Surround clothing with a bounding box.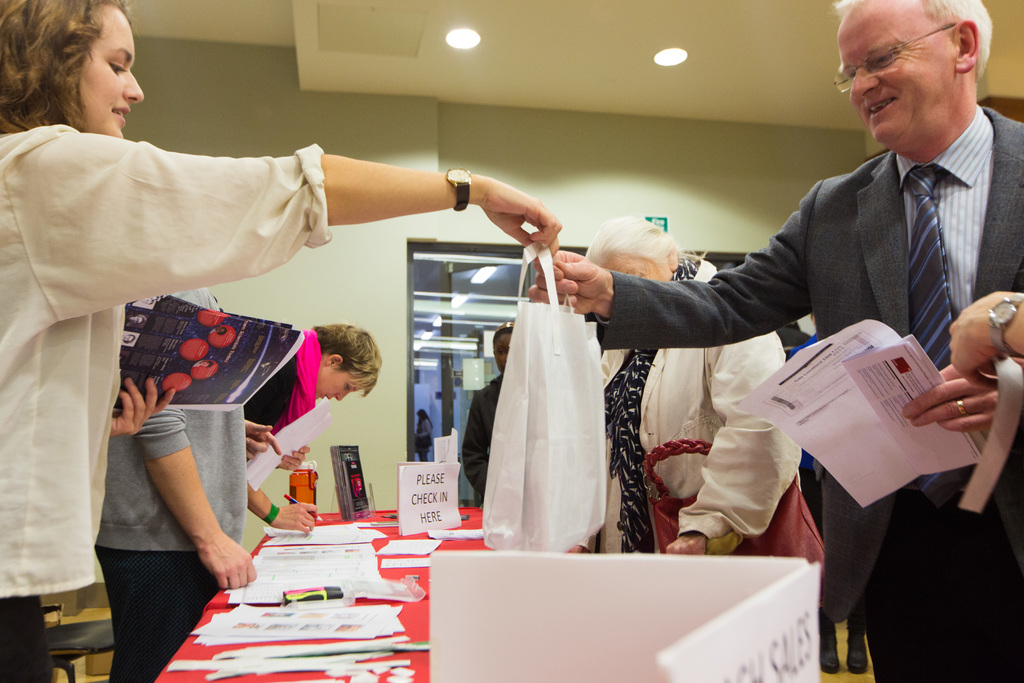
Rect(607, 101, 1023, 679).
